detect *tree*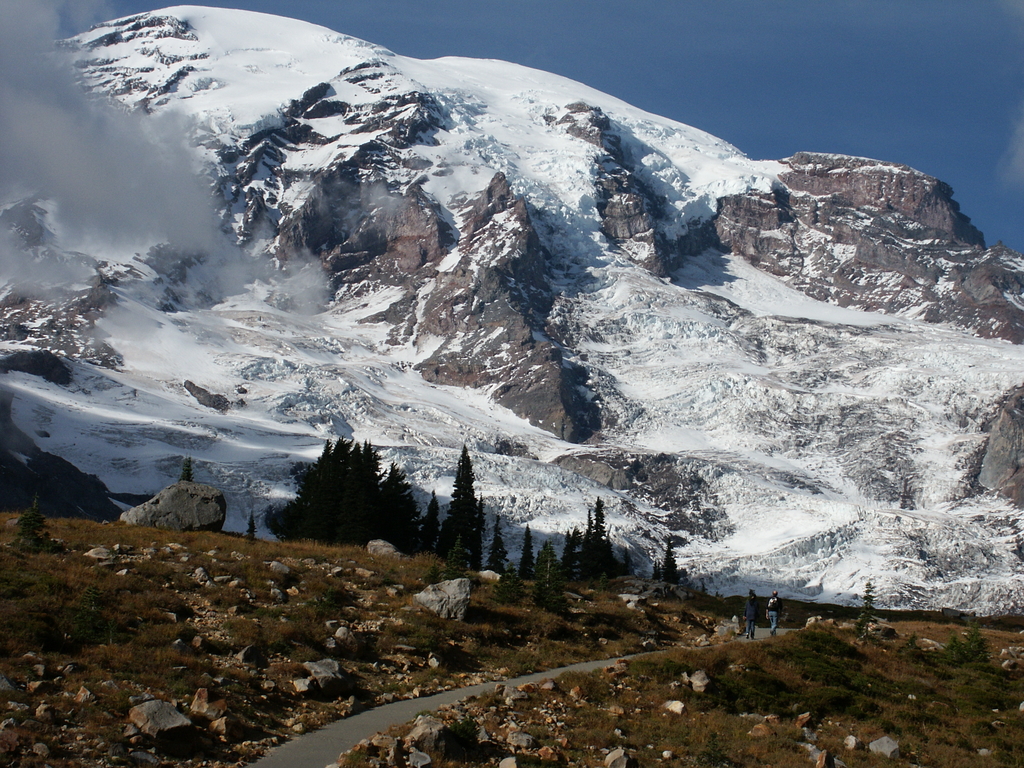
[left=516, top=522, right=532, bottom=582]
